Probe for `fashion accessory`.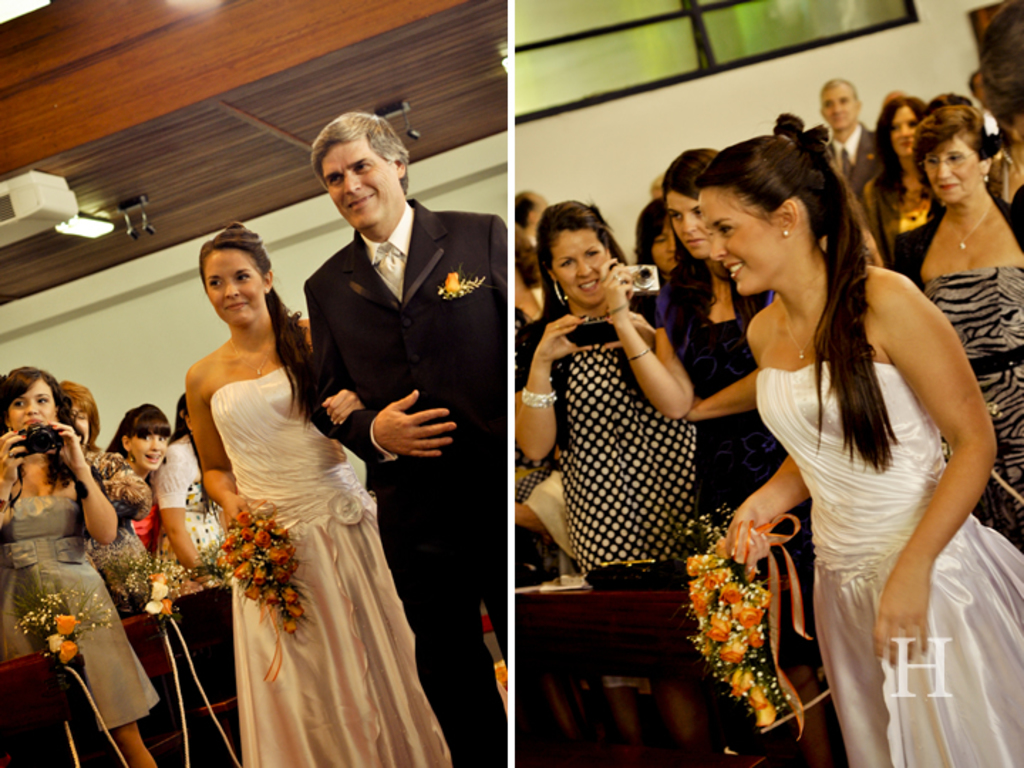
Probe result: [x1=552, y1=282, x2=569, y2=306].
